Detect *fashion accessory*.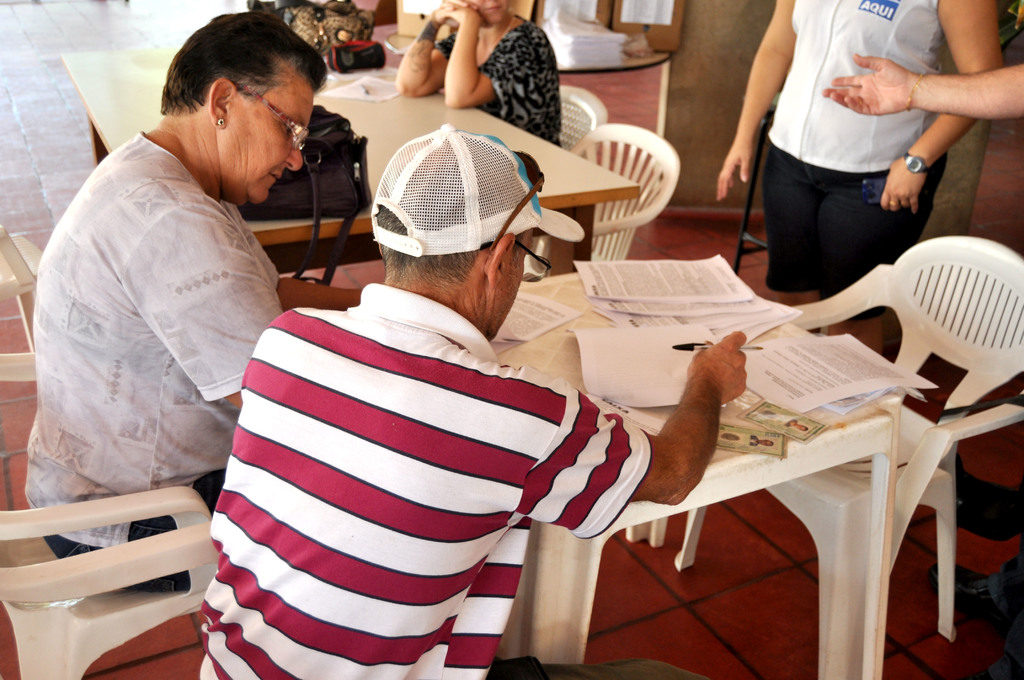
Detected at bbox=[215, 115, 225, 129].
